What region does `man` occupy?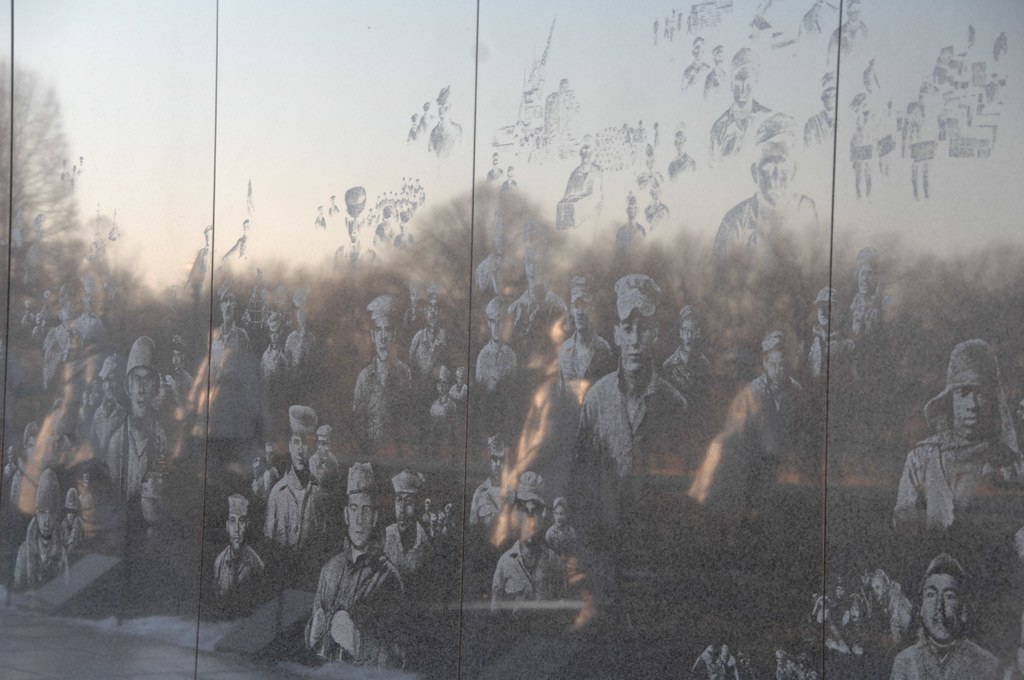
x1=882 y1=552 x2=1023 y2=679.
